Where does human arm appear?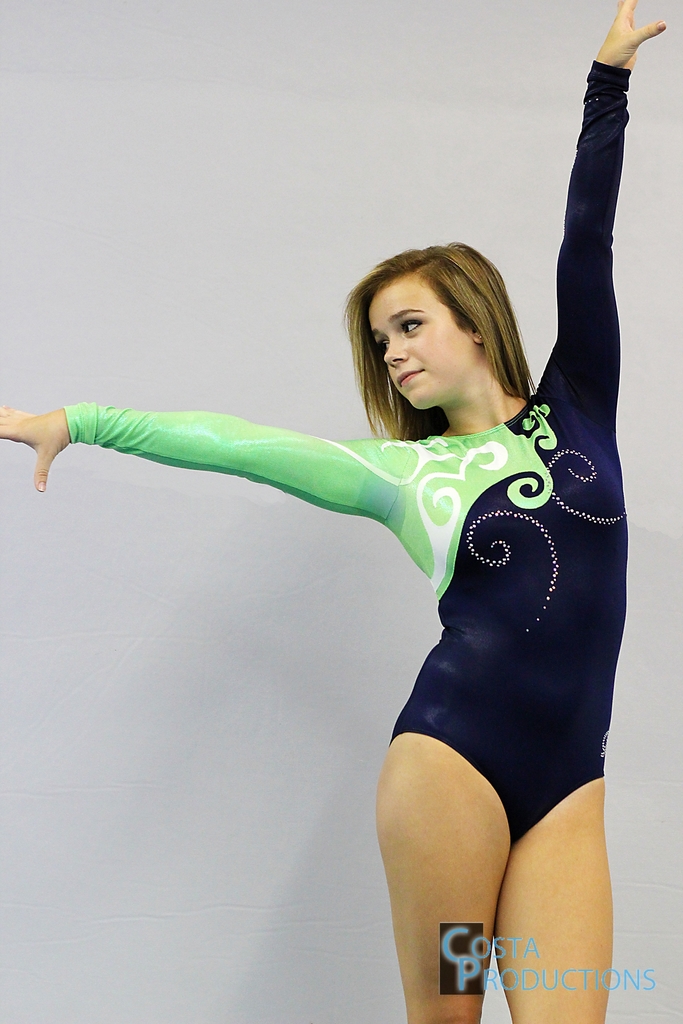
Appears at [533,27,646,472].
